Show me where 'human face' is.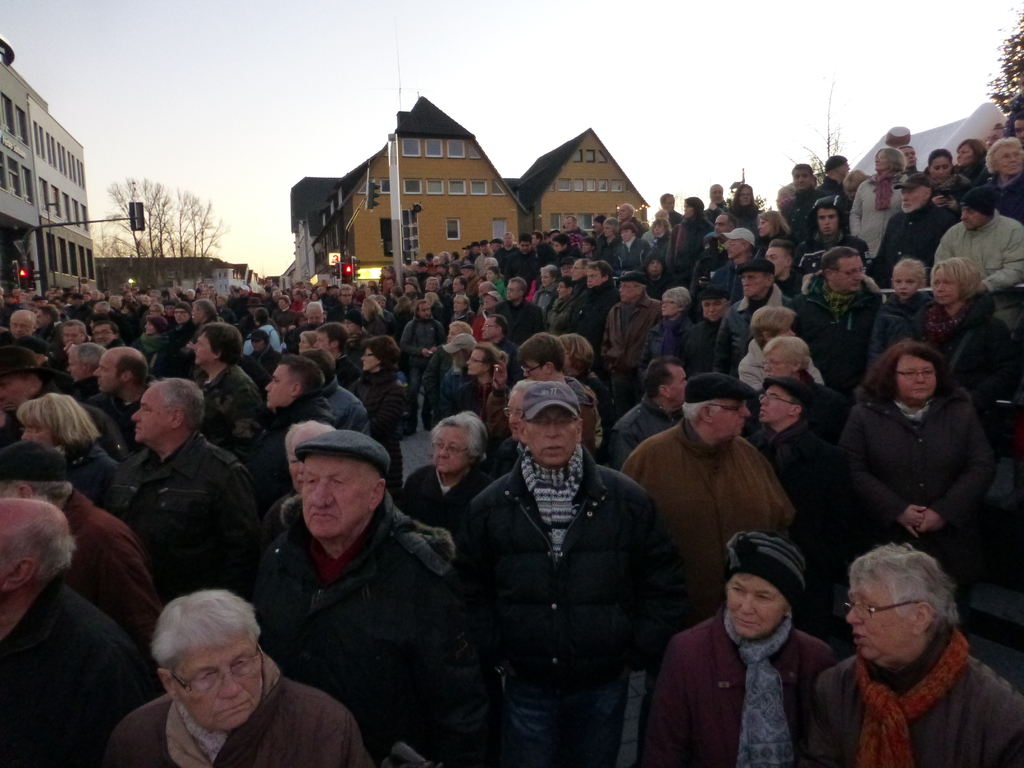
'human face' is at 714 214 728 234.
